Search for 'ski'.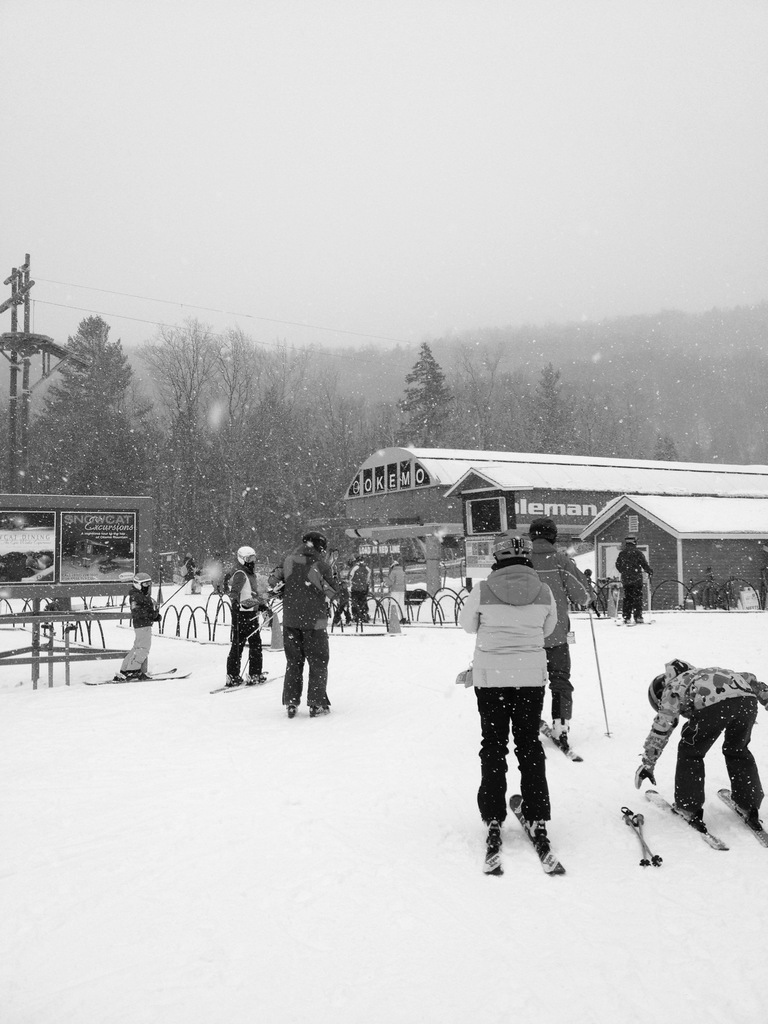
Found at (x1=716, y1=779, x2=767, y2=849).
